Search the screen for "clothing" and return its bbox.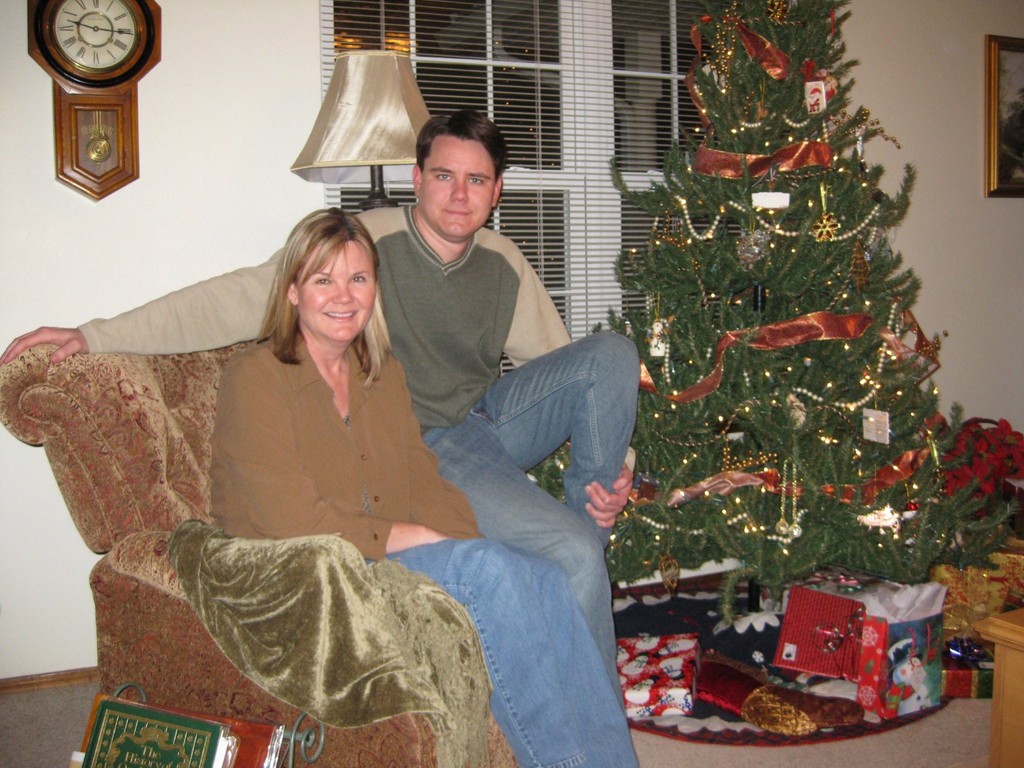
Found: bbox=(207, 326, 477, 566).
